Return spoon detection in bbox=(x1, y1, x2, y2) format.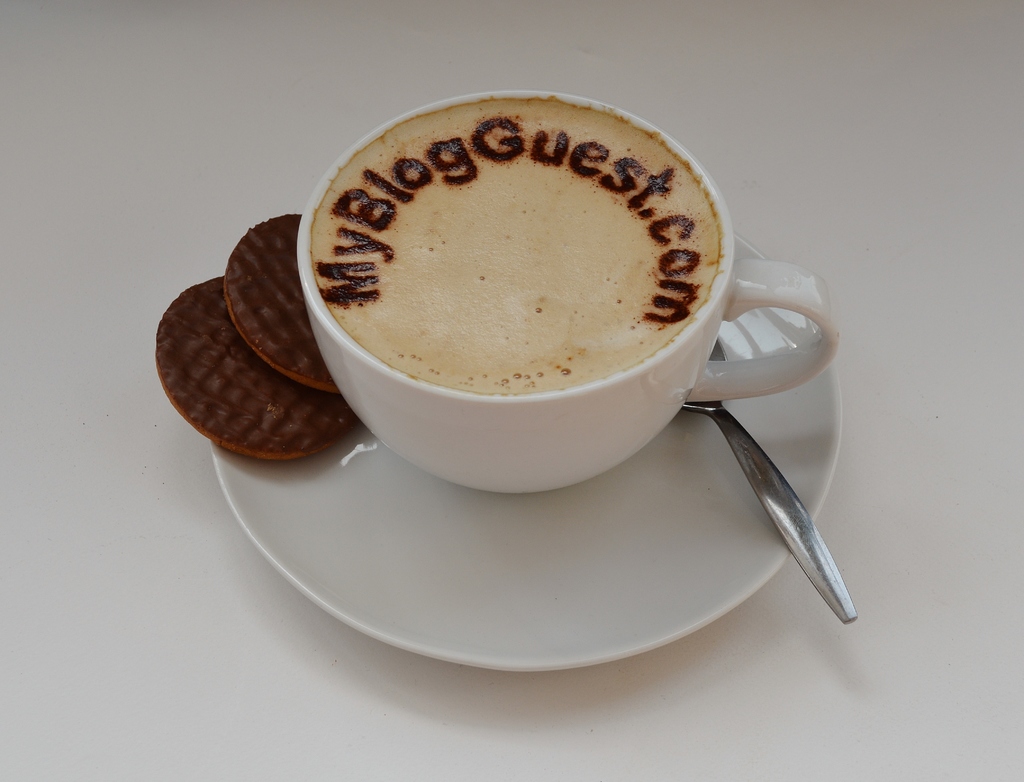
bbox=(681, 339, 858, 626).
